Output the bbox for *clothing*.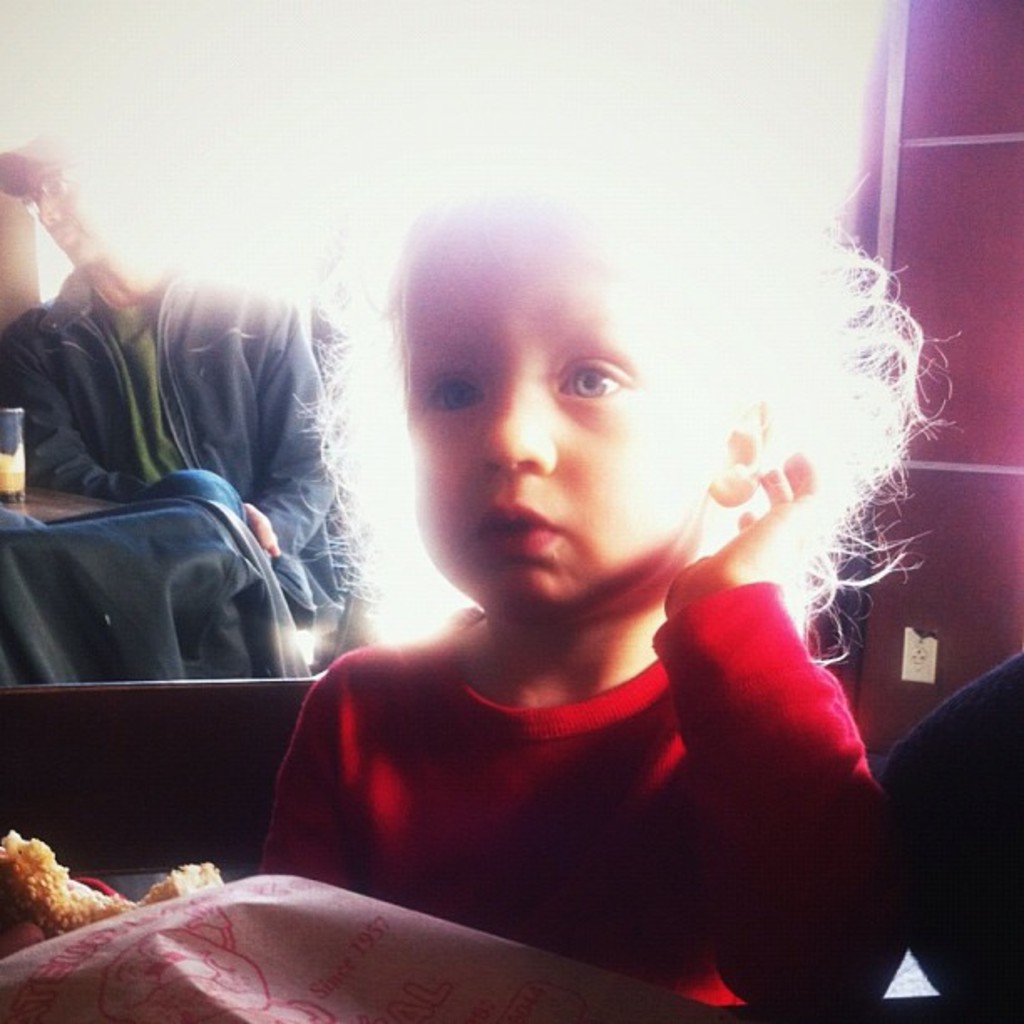
[261,574,909,1022].
